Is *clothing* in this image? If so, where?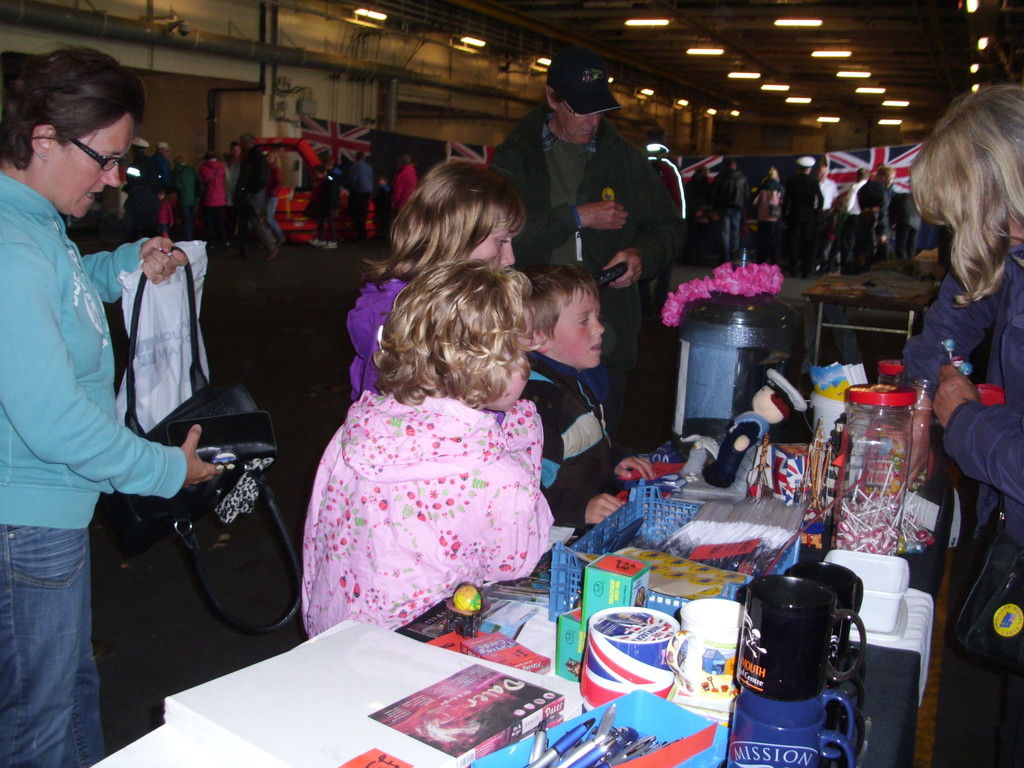
Yes, at {"x1": 487, "y1": 102, "x2": 689, "y2": 444}.
